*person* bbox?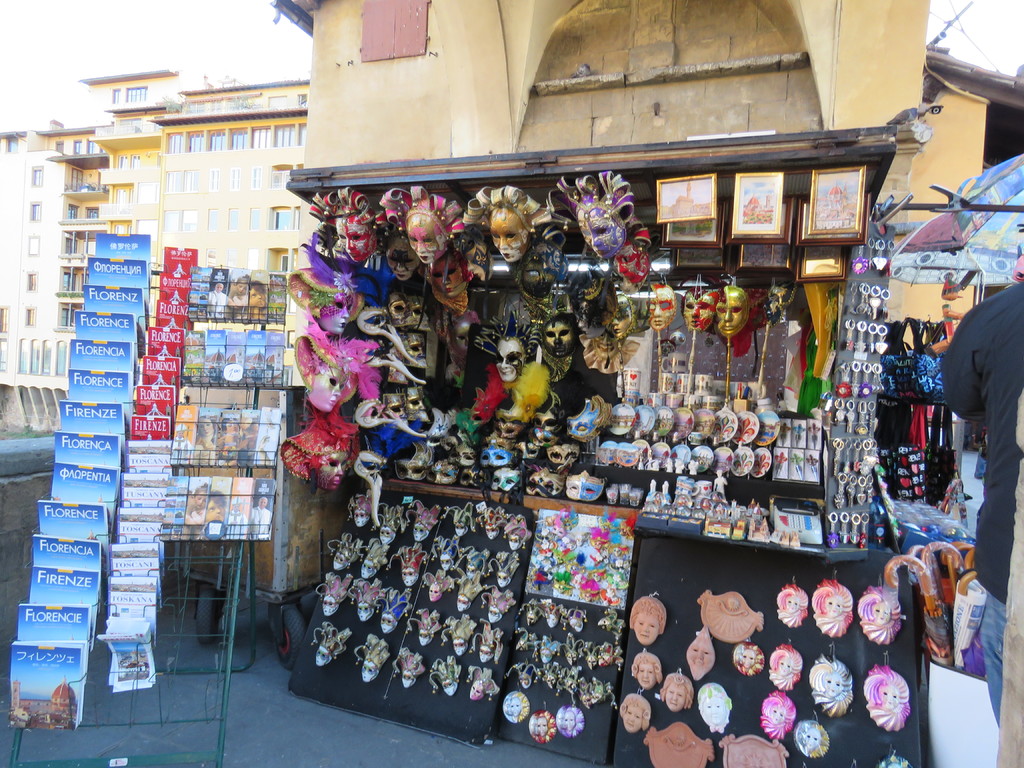
crop(696, 680, 732, 726)
